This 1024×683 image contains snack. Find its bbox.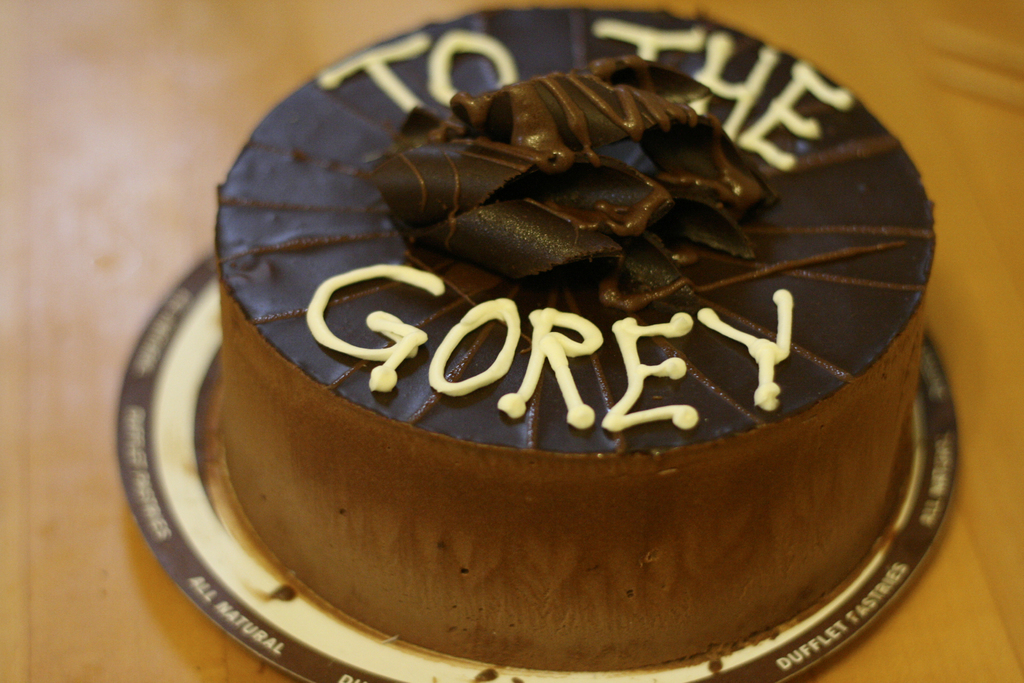
179,51,939,656.
